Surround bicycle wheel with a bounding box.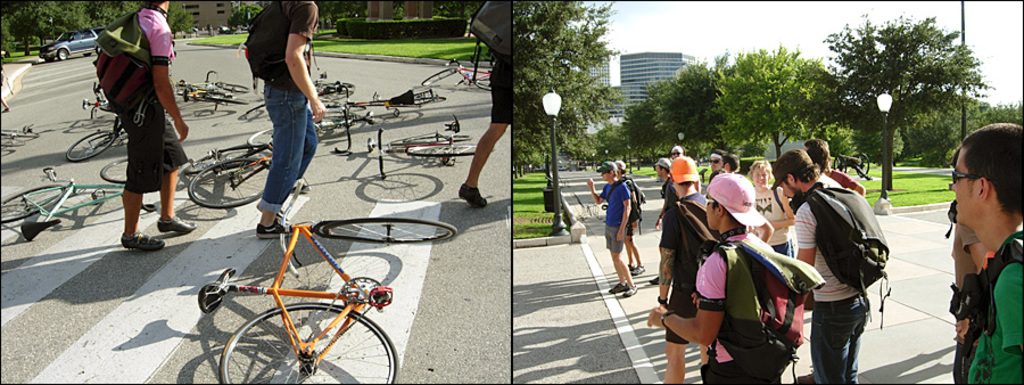
(422,64,459,87).
